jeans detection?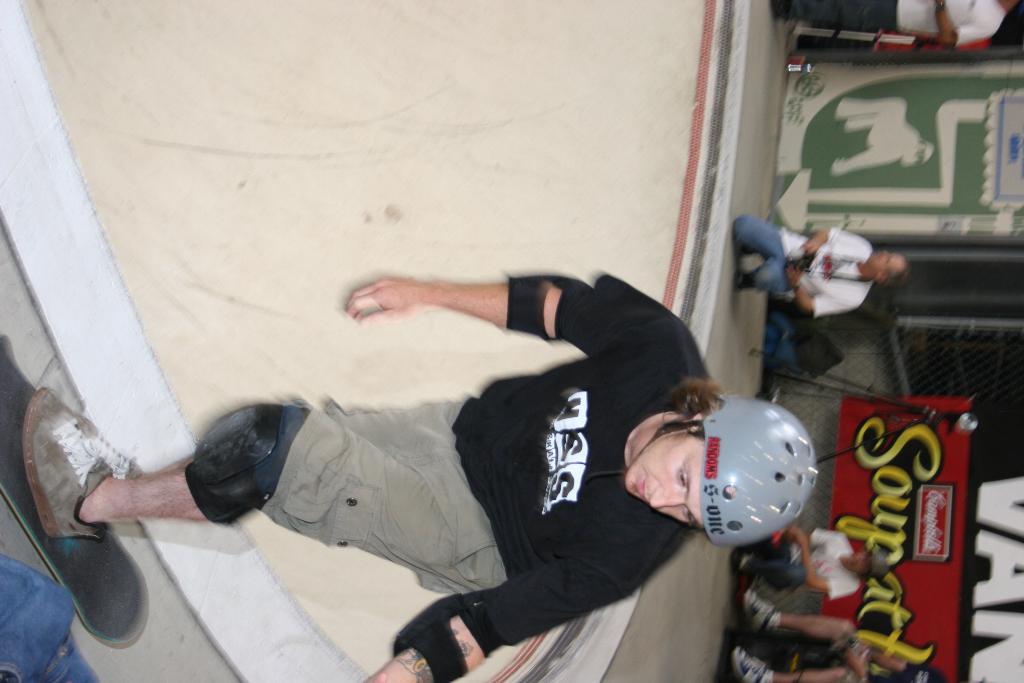
bbox(736, 213, 786, 288)
